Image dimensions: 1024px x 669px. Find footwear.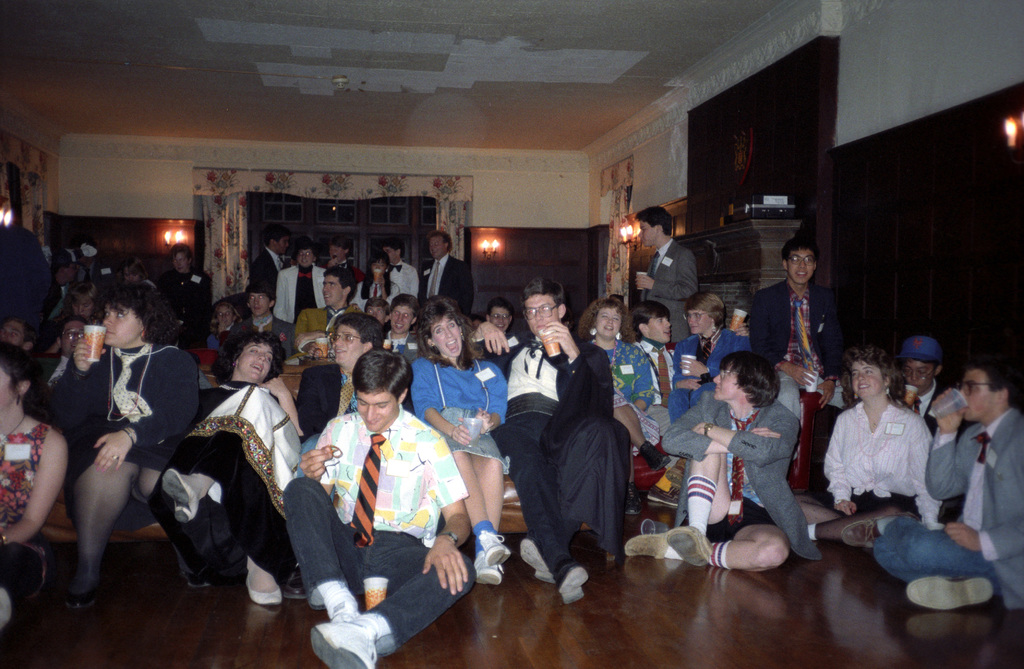
Rect(645, 482, 682, 508).
